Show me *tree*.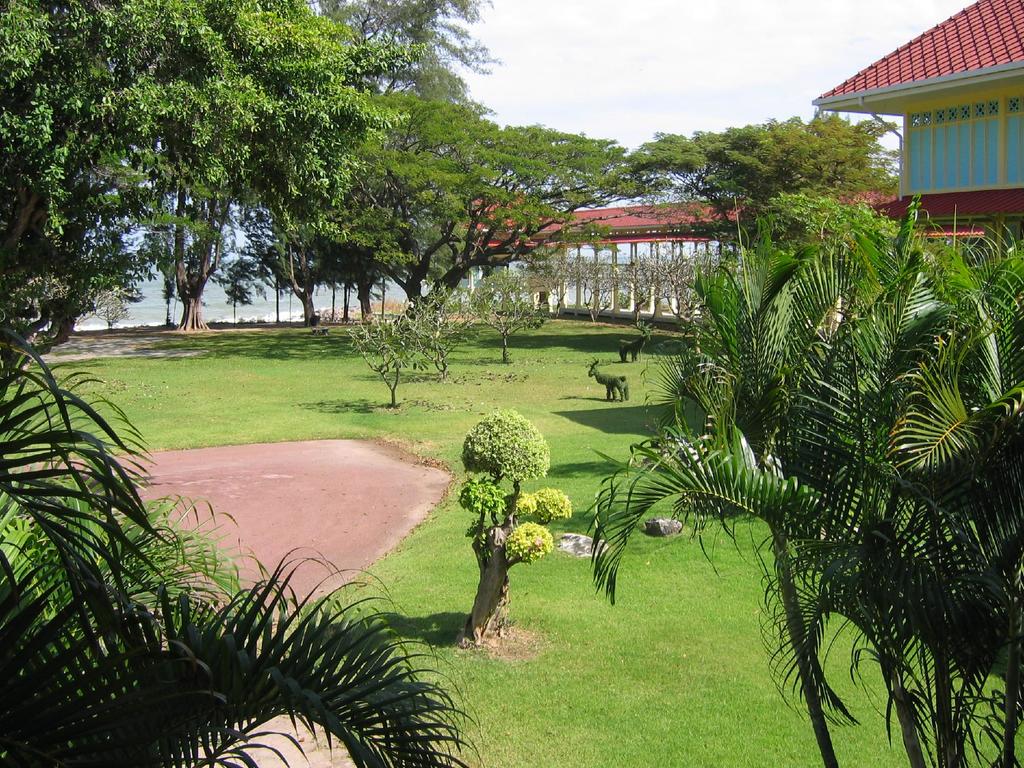
*tree* is here: (left=623, top=104, right=897, bottom=312).
